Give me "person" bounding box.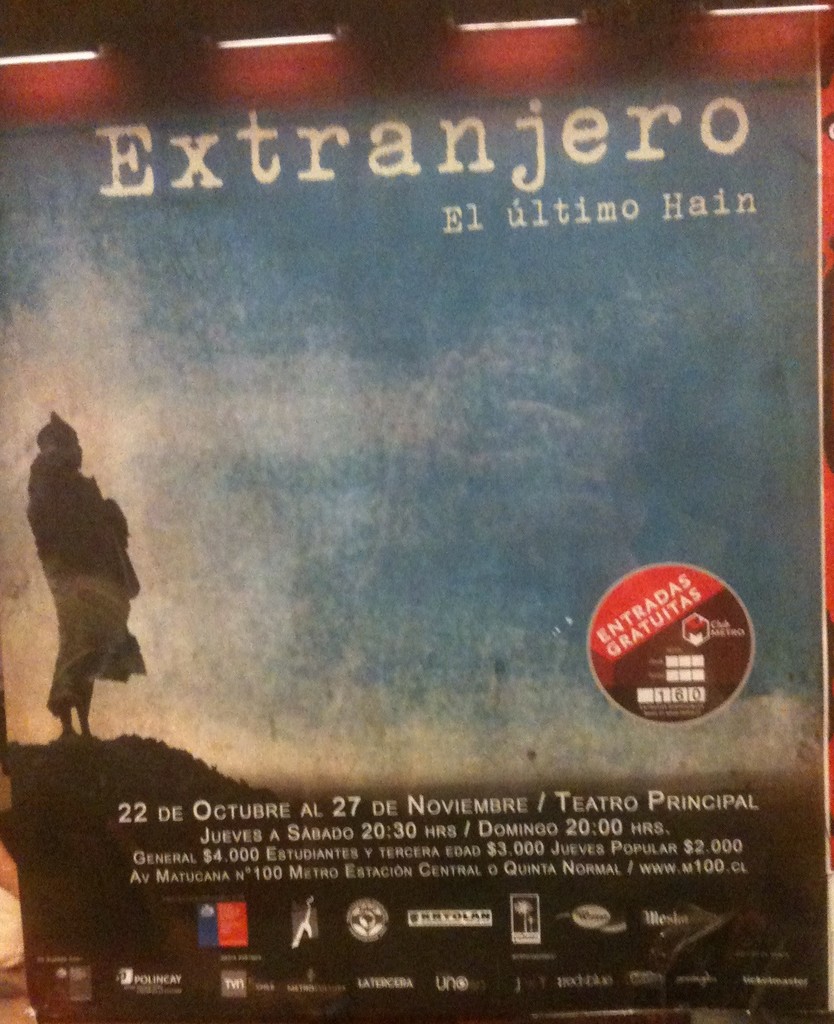
[19, 411, 150, 760].
